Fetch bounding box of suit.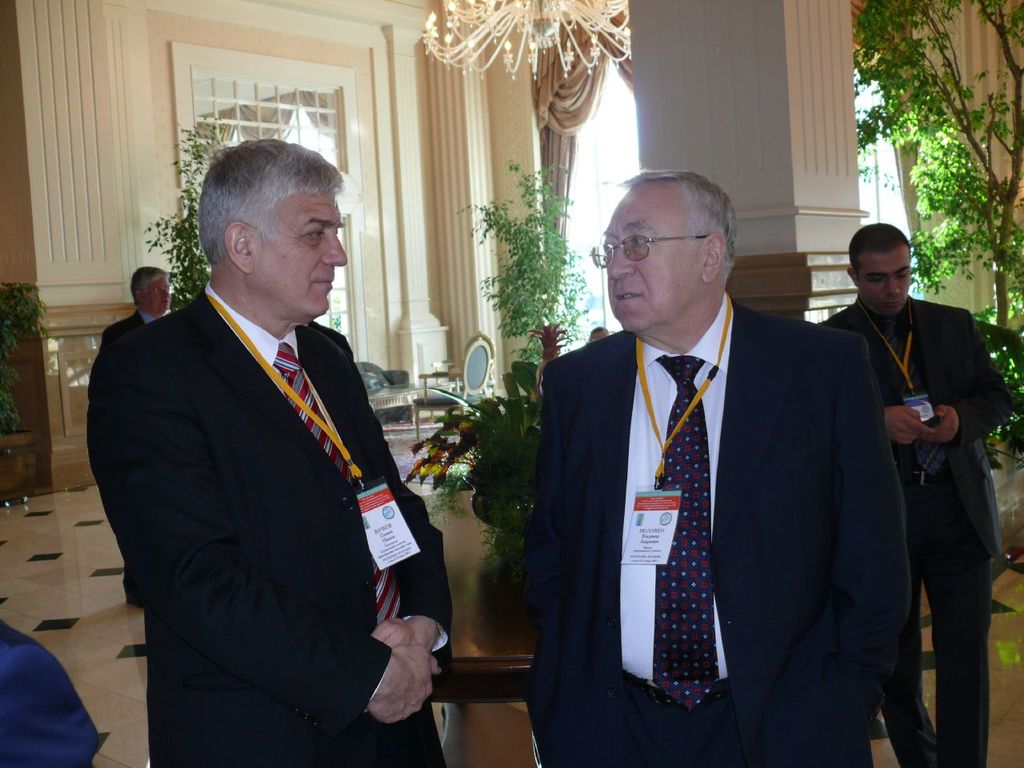
Bbox: {"x1": 89, "y1": 177, "x2": 451, "y2": 755}.
